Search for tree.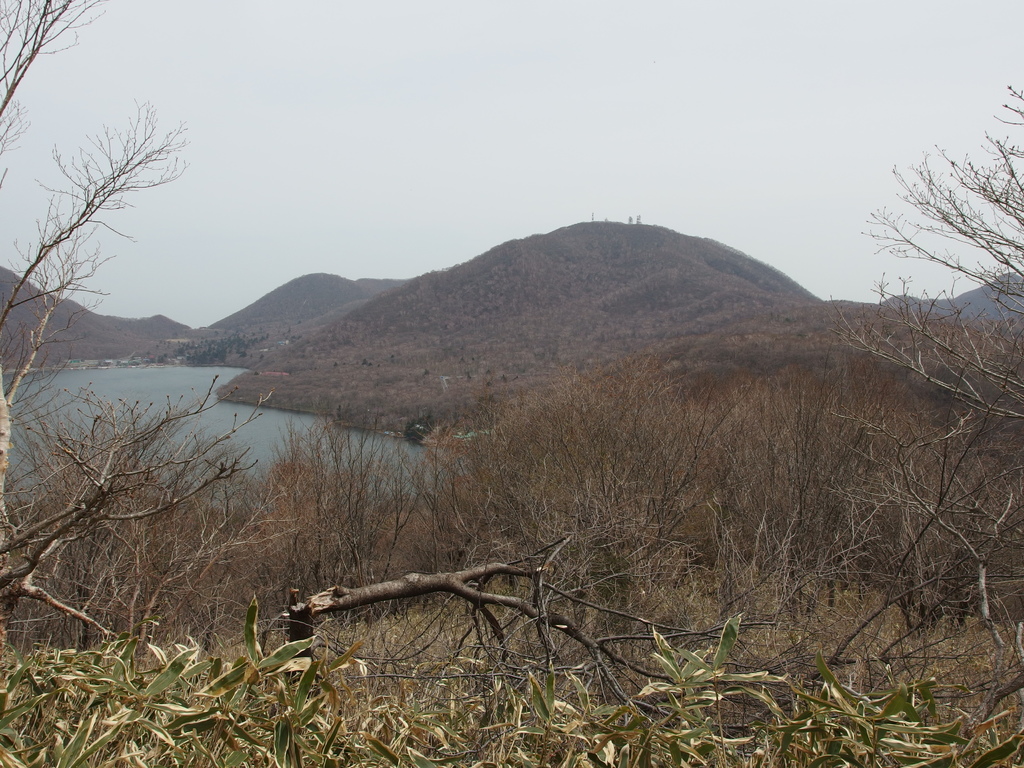
Found at select_region(819, 79, 1023, 669).
